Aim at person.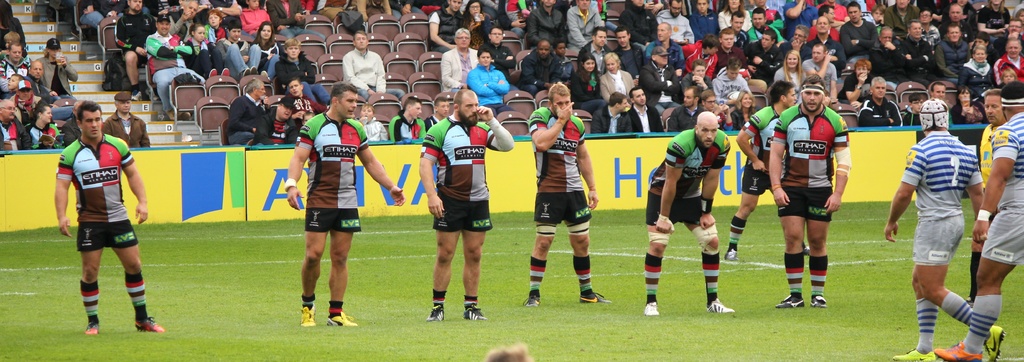
Aimed at bbox(610, 23, 646, 81).
